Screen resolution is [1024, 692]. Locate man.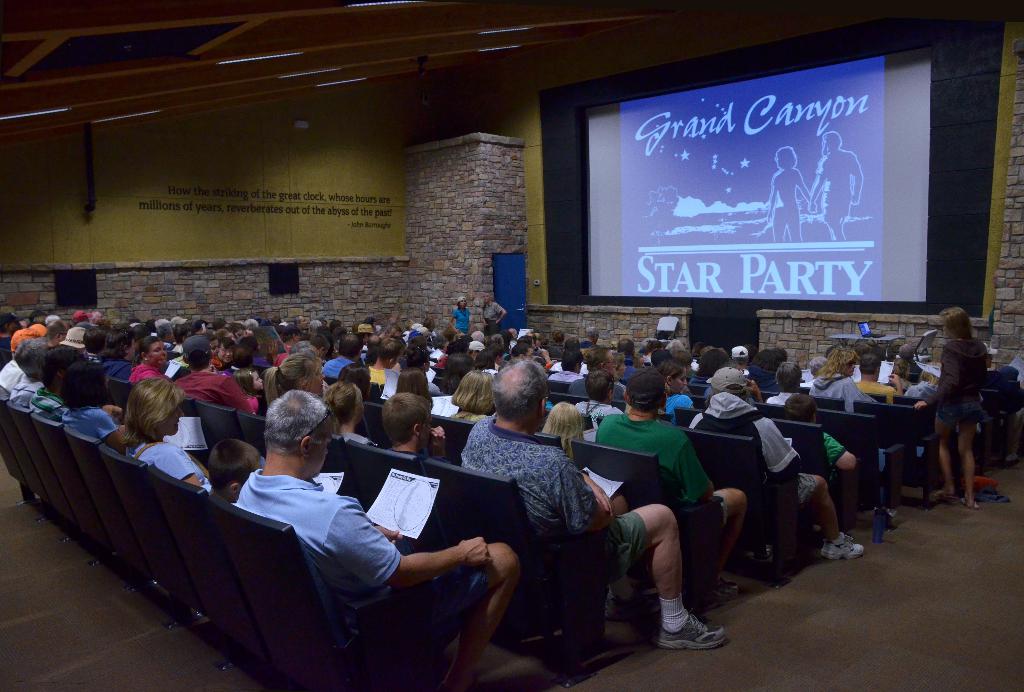
x1=321, y1=334, x2=365, y2=378.
